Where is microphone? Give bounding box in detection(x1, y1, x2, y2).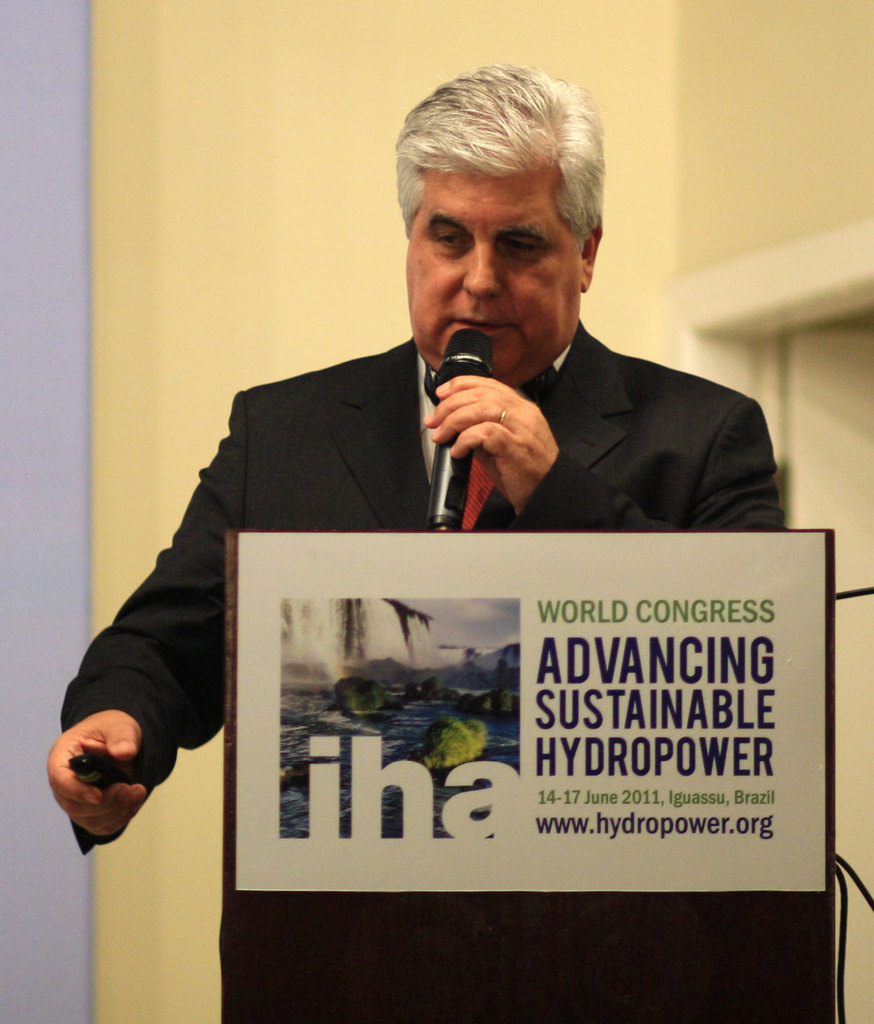
detection(418, 331, 490, 532).
